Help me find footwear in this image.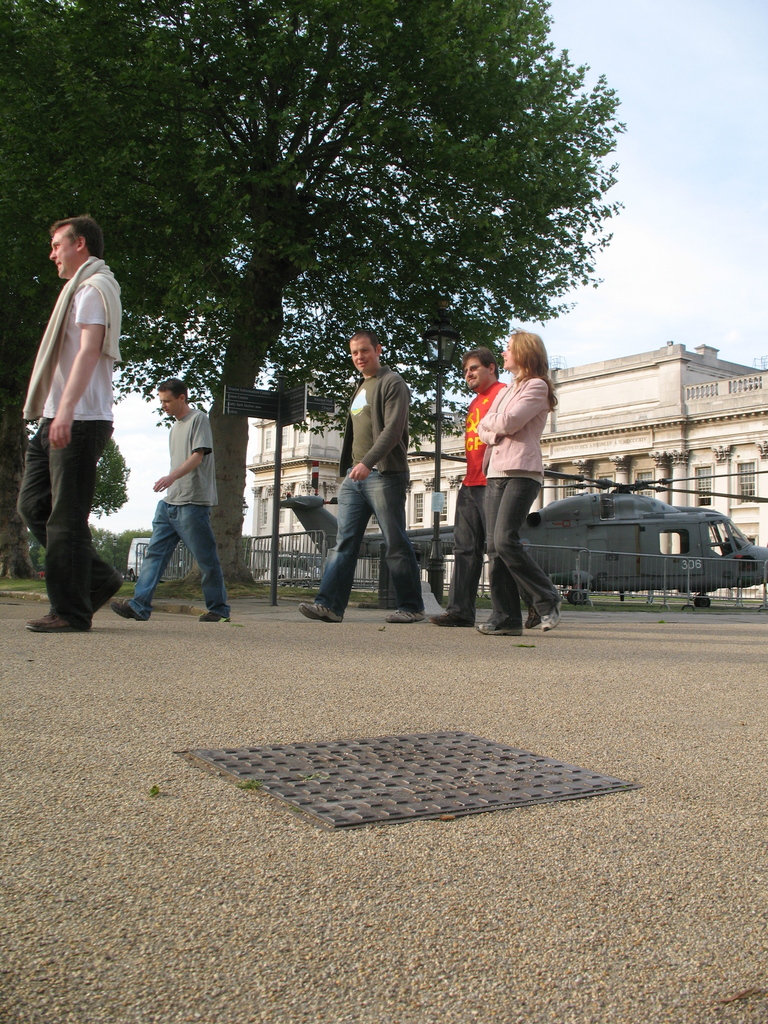
Found it: locate(196, 610, 231, 622).
